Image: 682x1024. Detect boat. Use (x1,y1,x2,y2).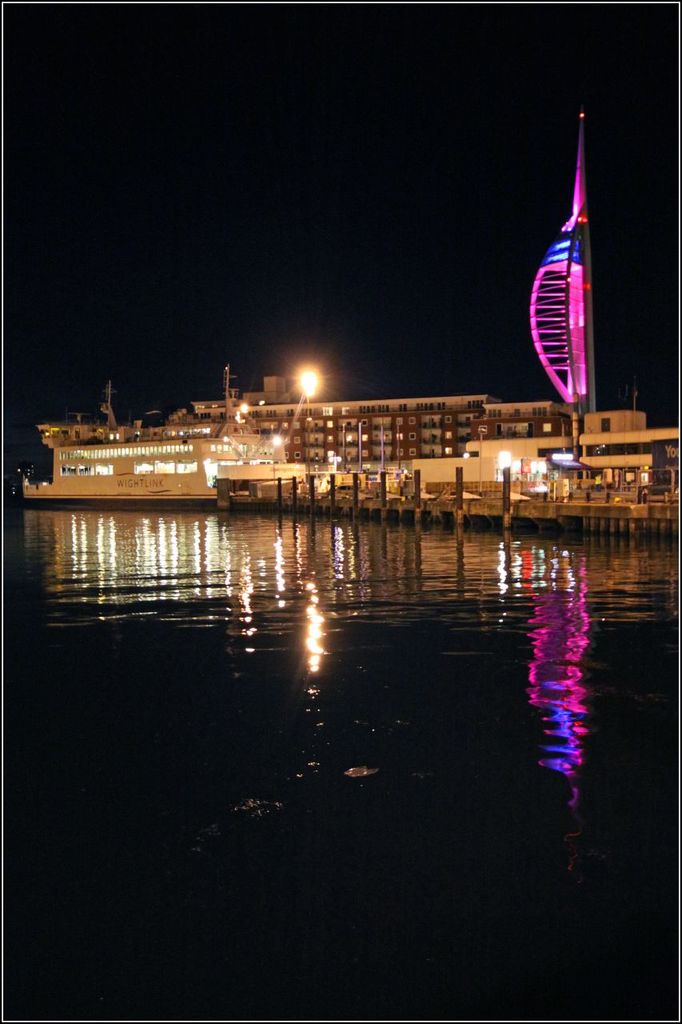
(15,360,310,512).
